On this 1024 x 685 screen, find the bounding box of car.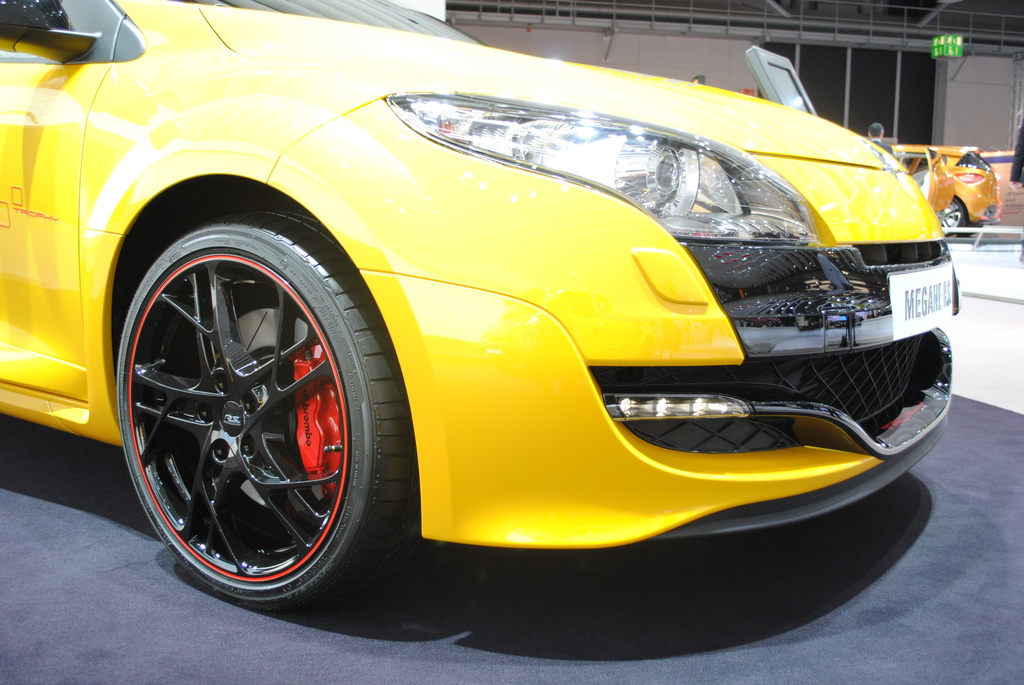
Bounding box: pyautogui.locateOnScreen(0, 0, 960, 617).
